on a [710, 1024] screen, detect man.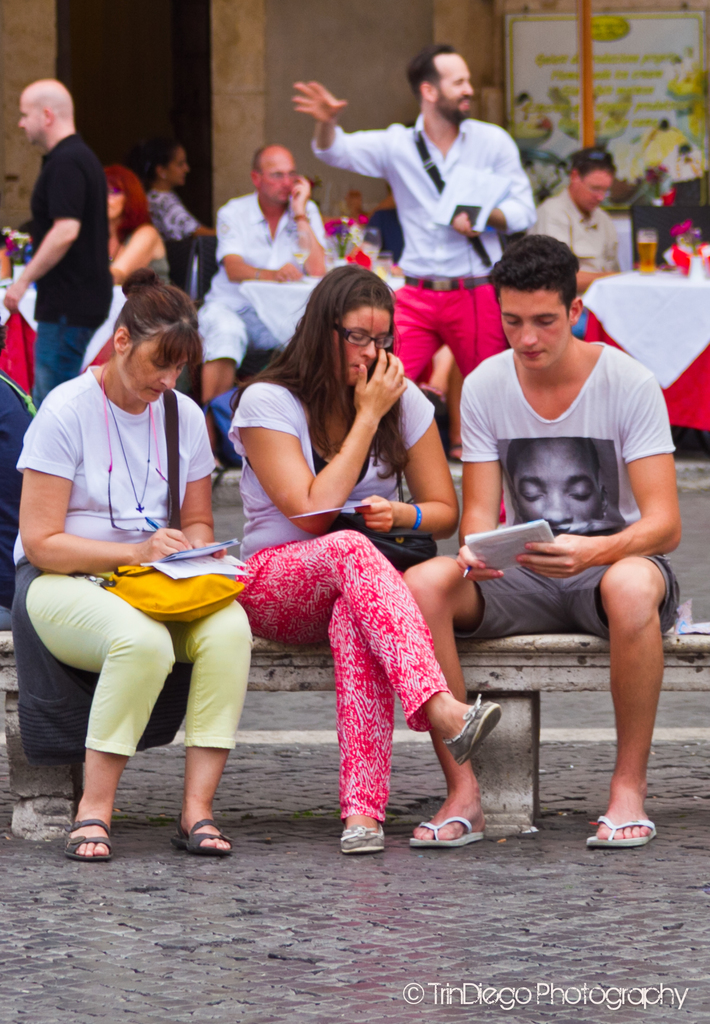
(399, 232, 683, 851).
